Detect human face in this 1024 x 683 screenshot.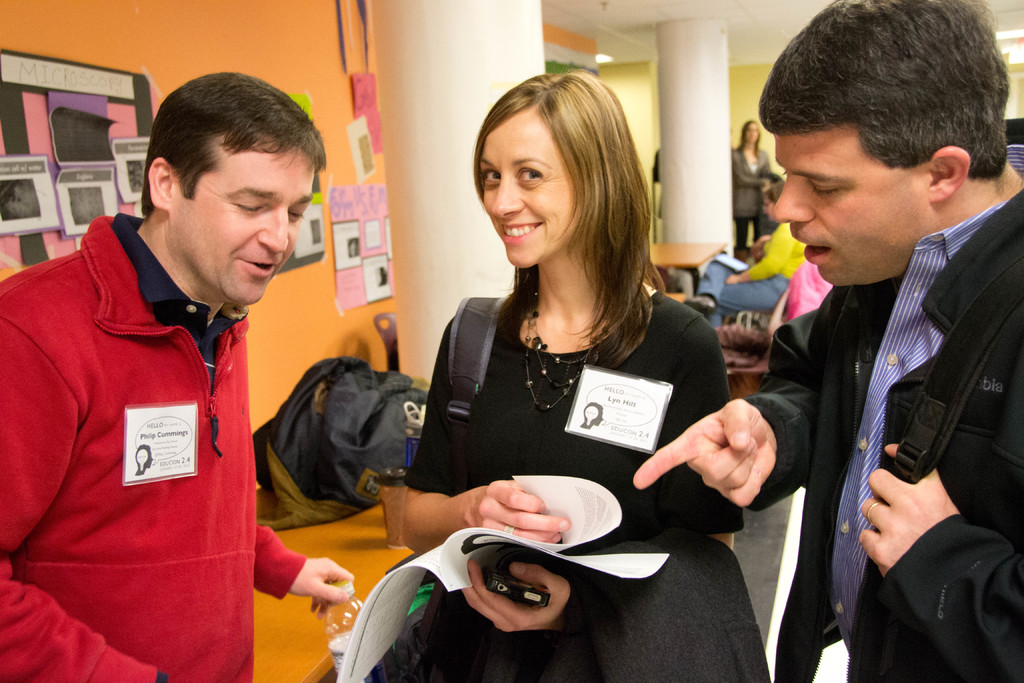
Detection: <region>771, 129, 932, 284</region>.
